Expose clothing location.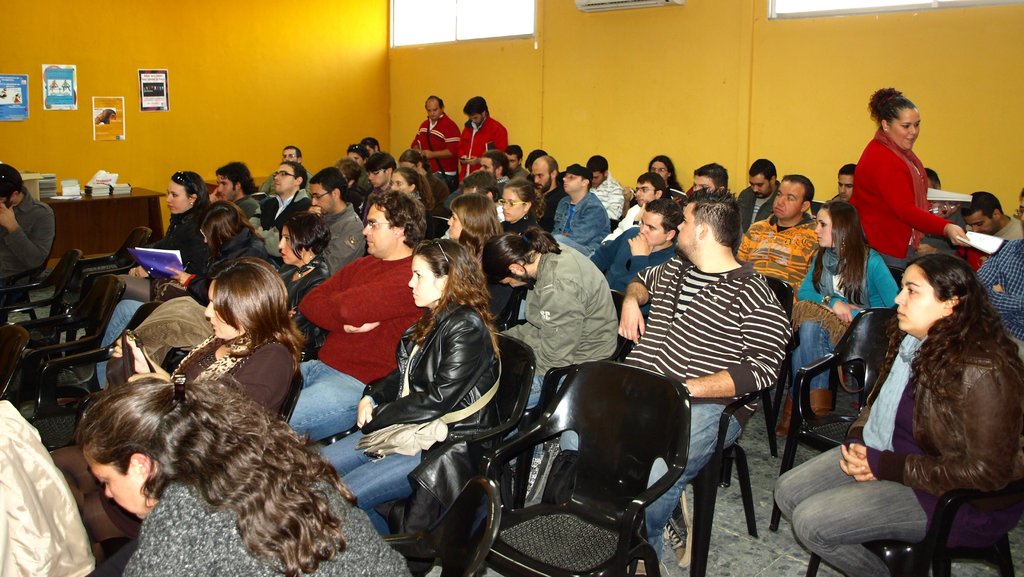
Exposed at Rect(979, 237, 1023, 357).
